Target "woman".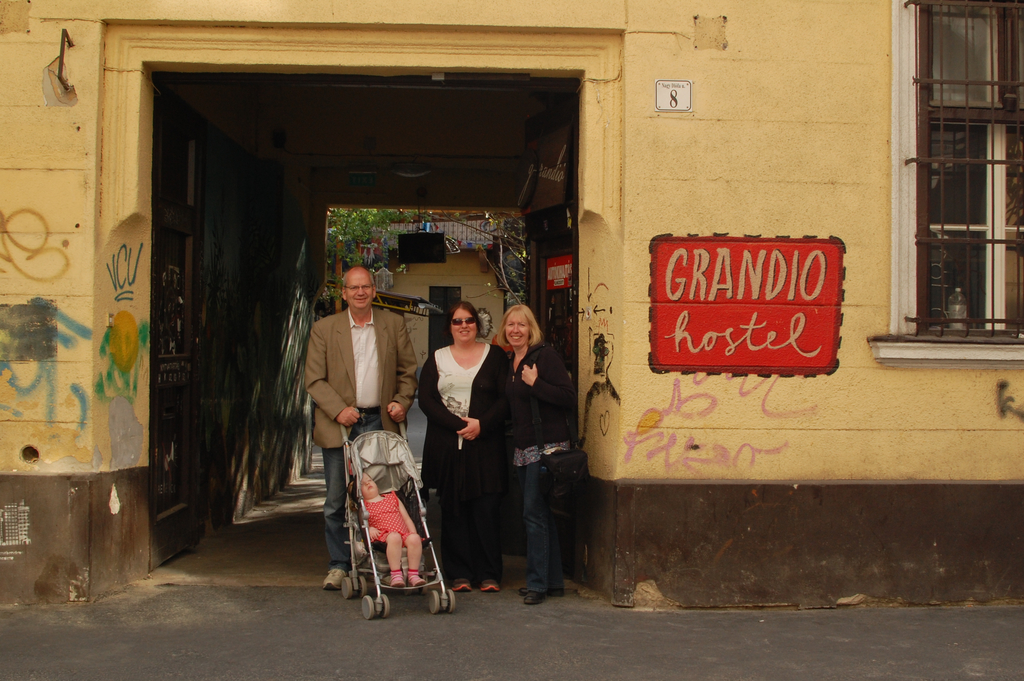
Target region: (420, 302, 506, 595).
